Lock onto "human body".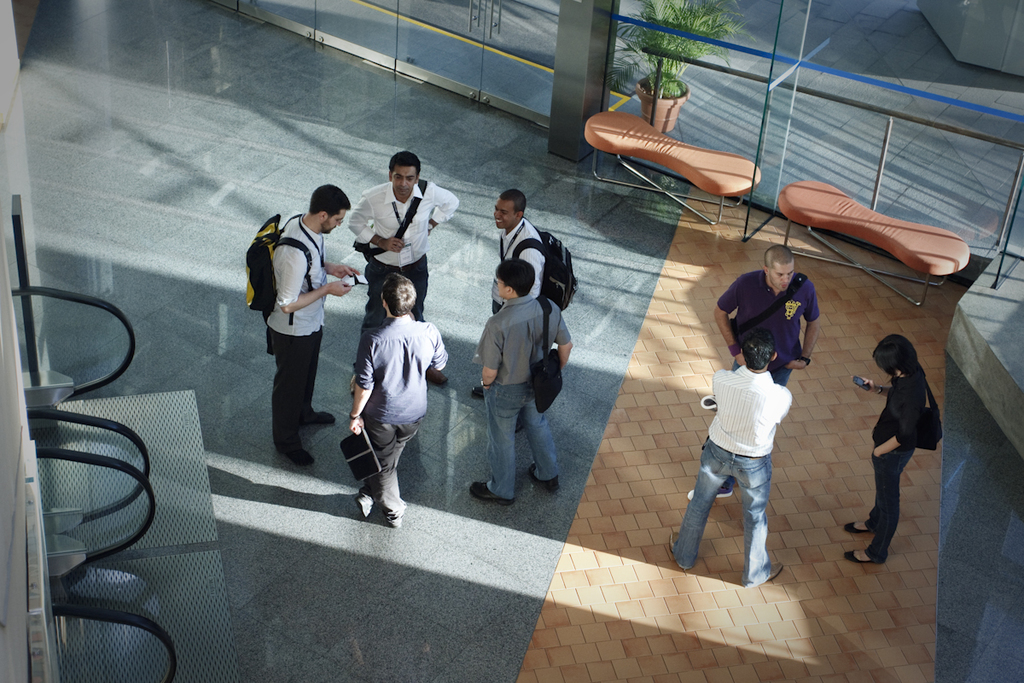
Locked: select_region(471, 293, 575, 505).
